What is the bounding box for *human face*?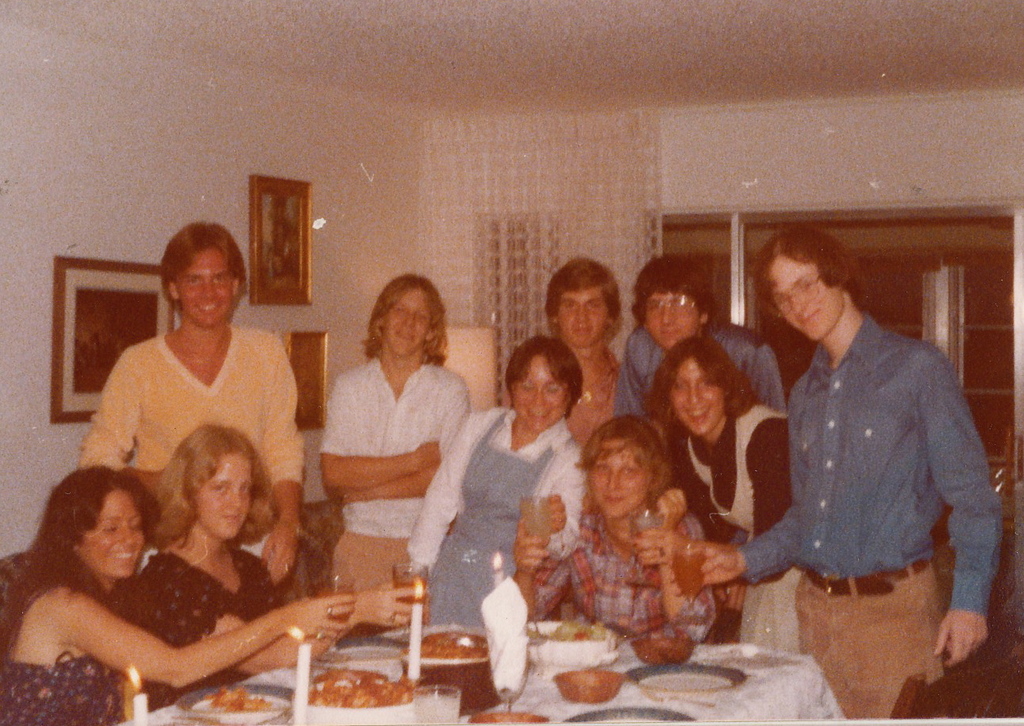
x1=587, y1=440, x2=656, y2=518.
